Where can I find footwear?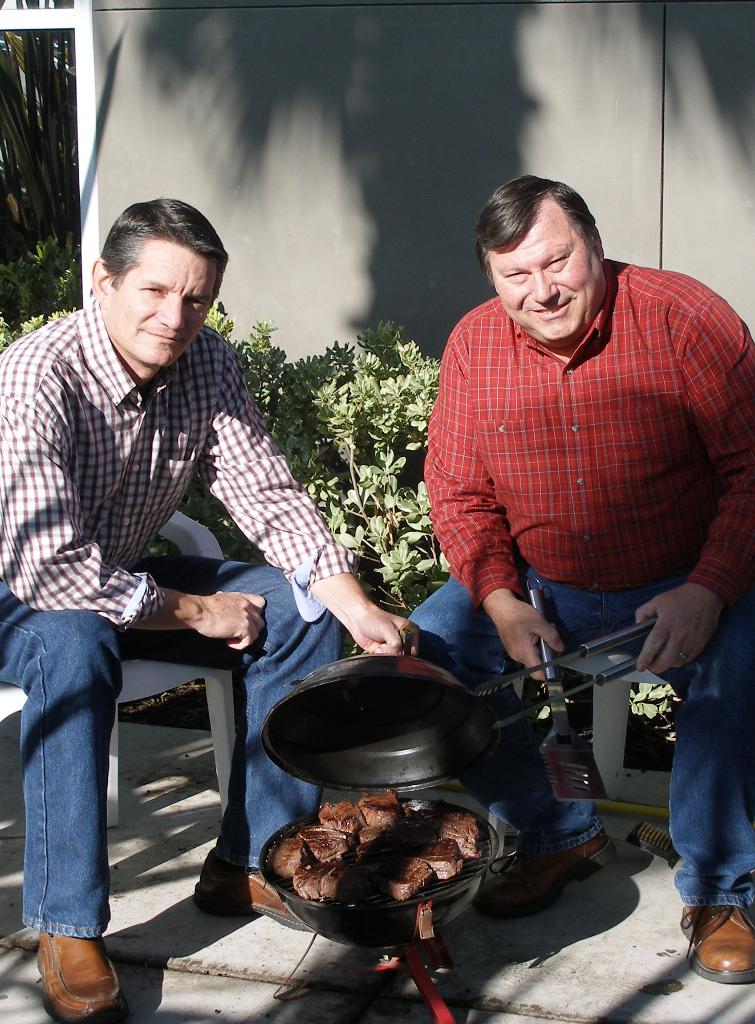
You can find it at 674, 903, 754, 984.
